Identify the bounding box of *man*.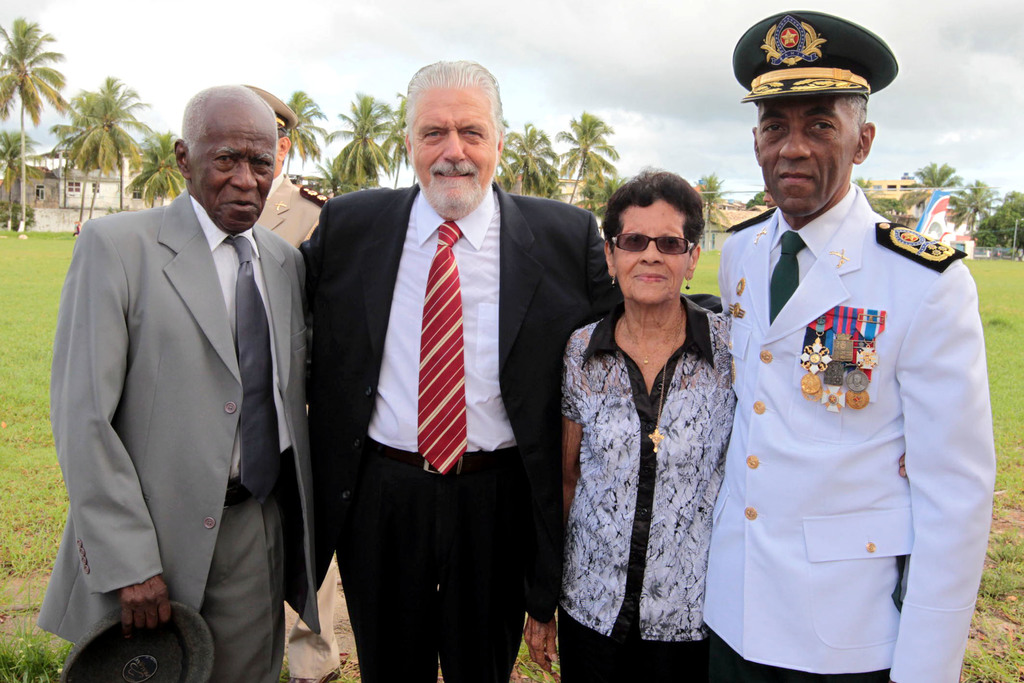
(298,63,600,682).
